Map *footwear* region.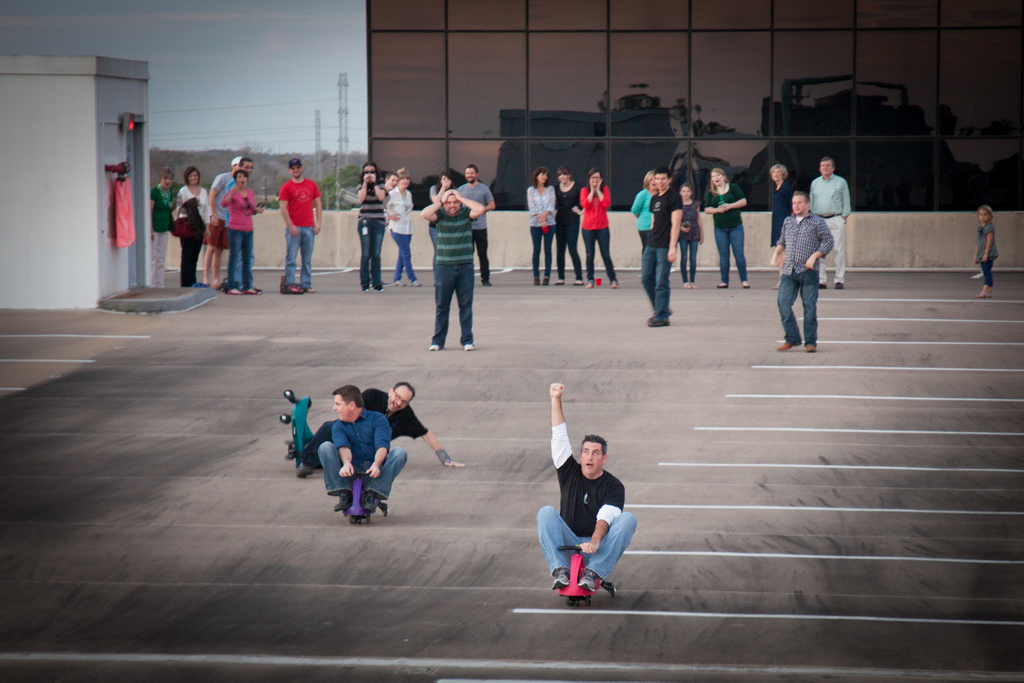
Mapped to pyautogui.locateOnScreen(806, 341, 813, 351).
